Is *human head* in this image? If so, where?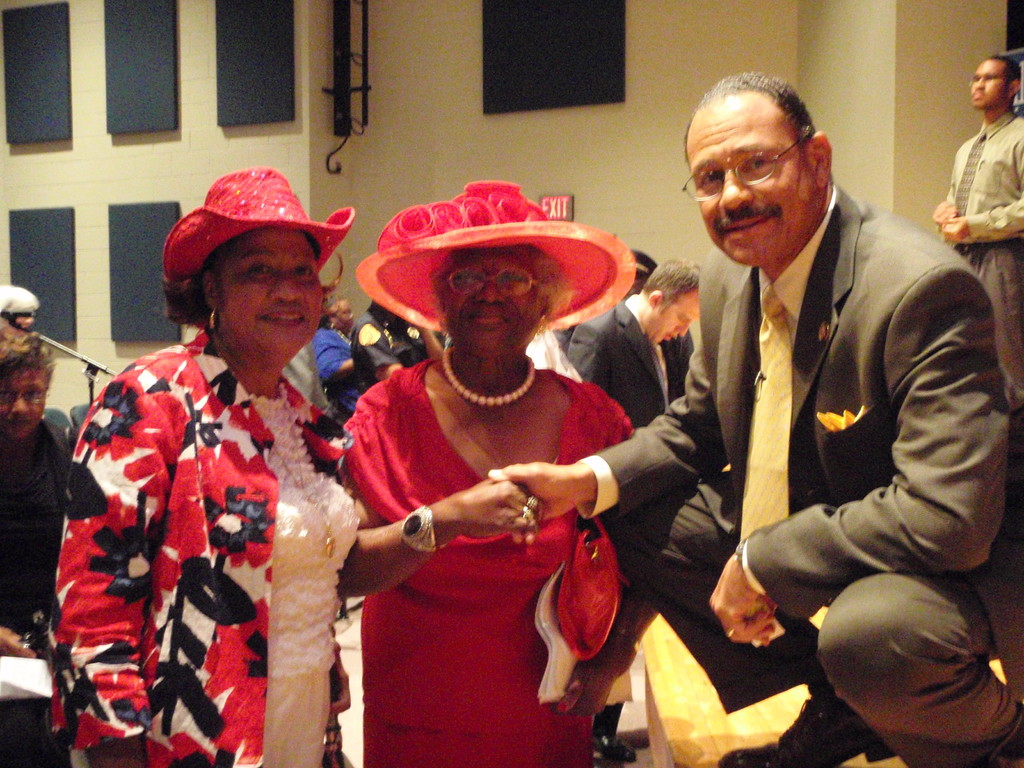
Yes, at [left=972, top=54, right=1021, bottom=106].
